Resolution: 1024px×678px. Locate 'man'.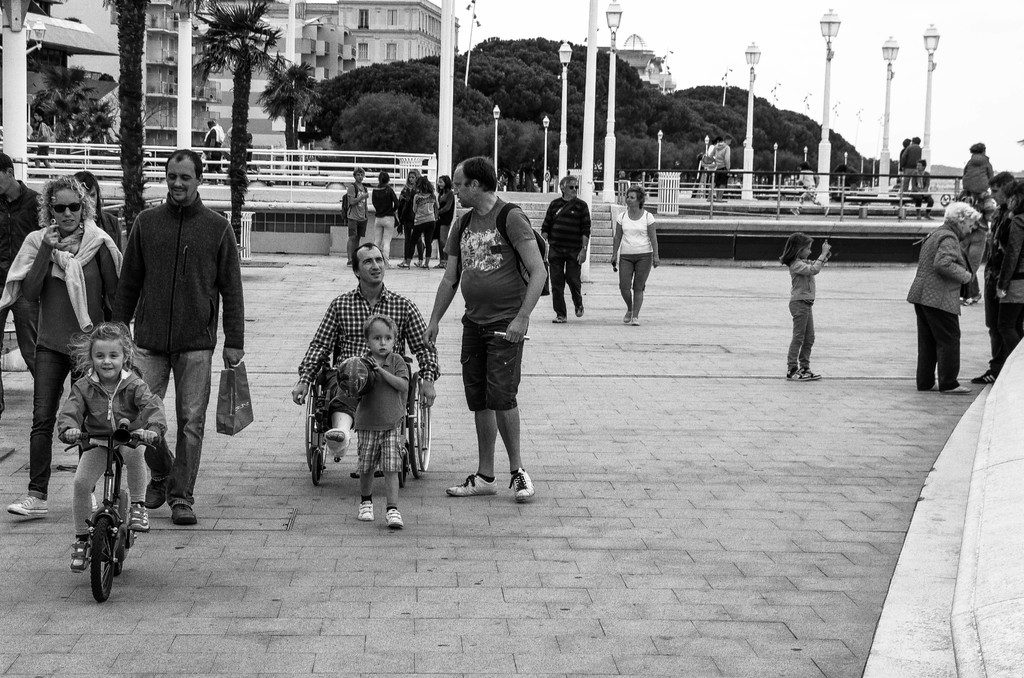
(417,160,545,503).
